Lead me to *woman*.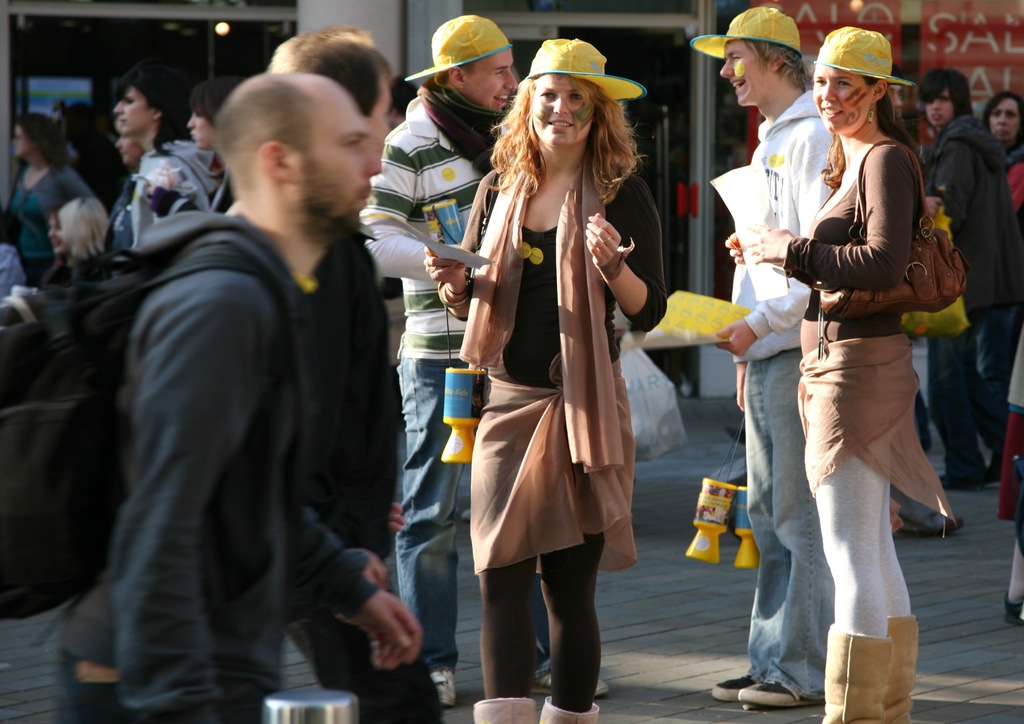
Lead to box=[466, 76, 659, 723].
